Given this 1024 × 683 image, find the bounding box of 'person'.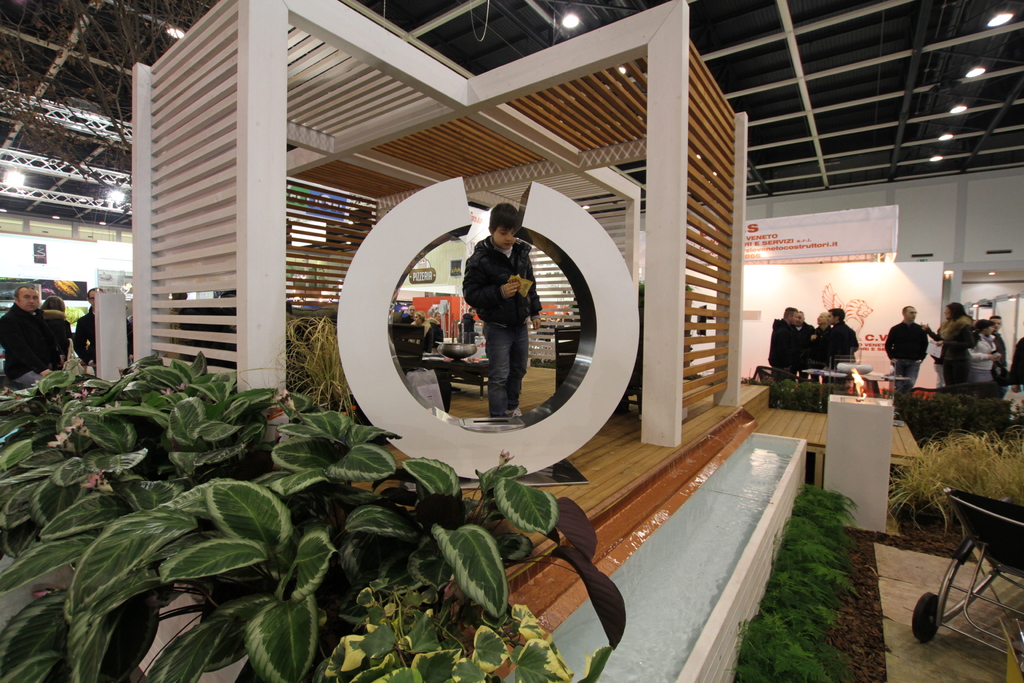
box=[1011, 333, 1023, 388].
